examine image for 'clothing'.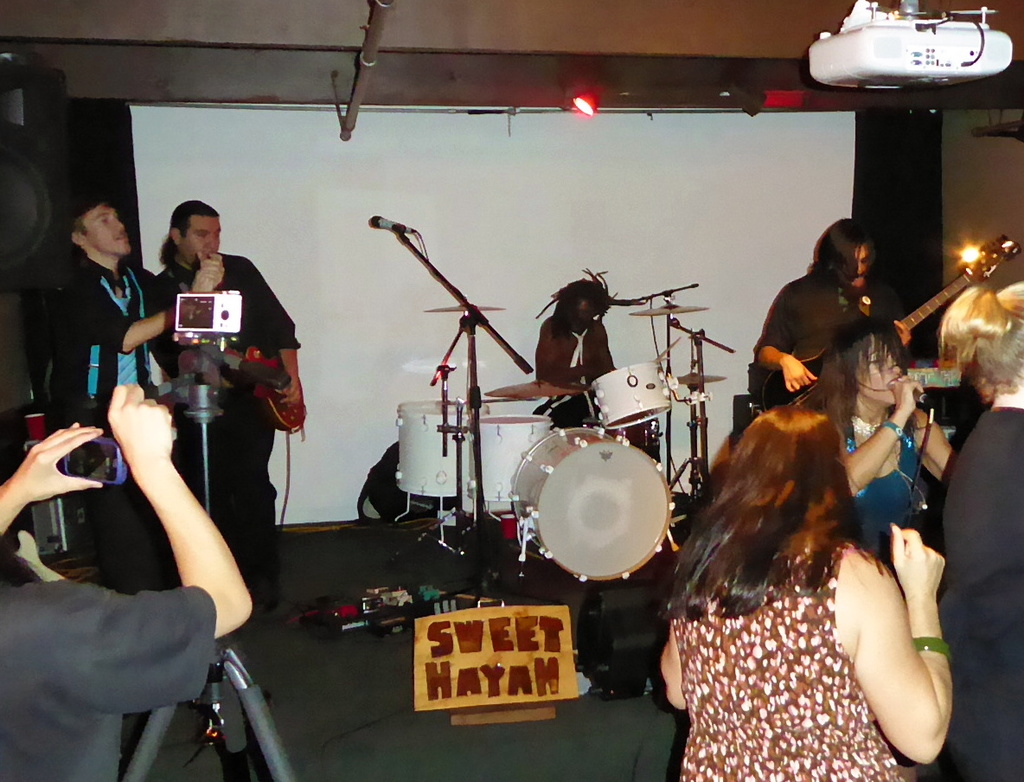
Examination result: {"left": 849, "top": 419, "right": 933, "bottom": 559}.
